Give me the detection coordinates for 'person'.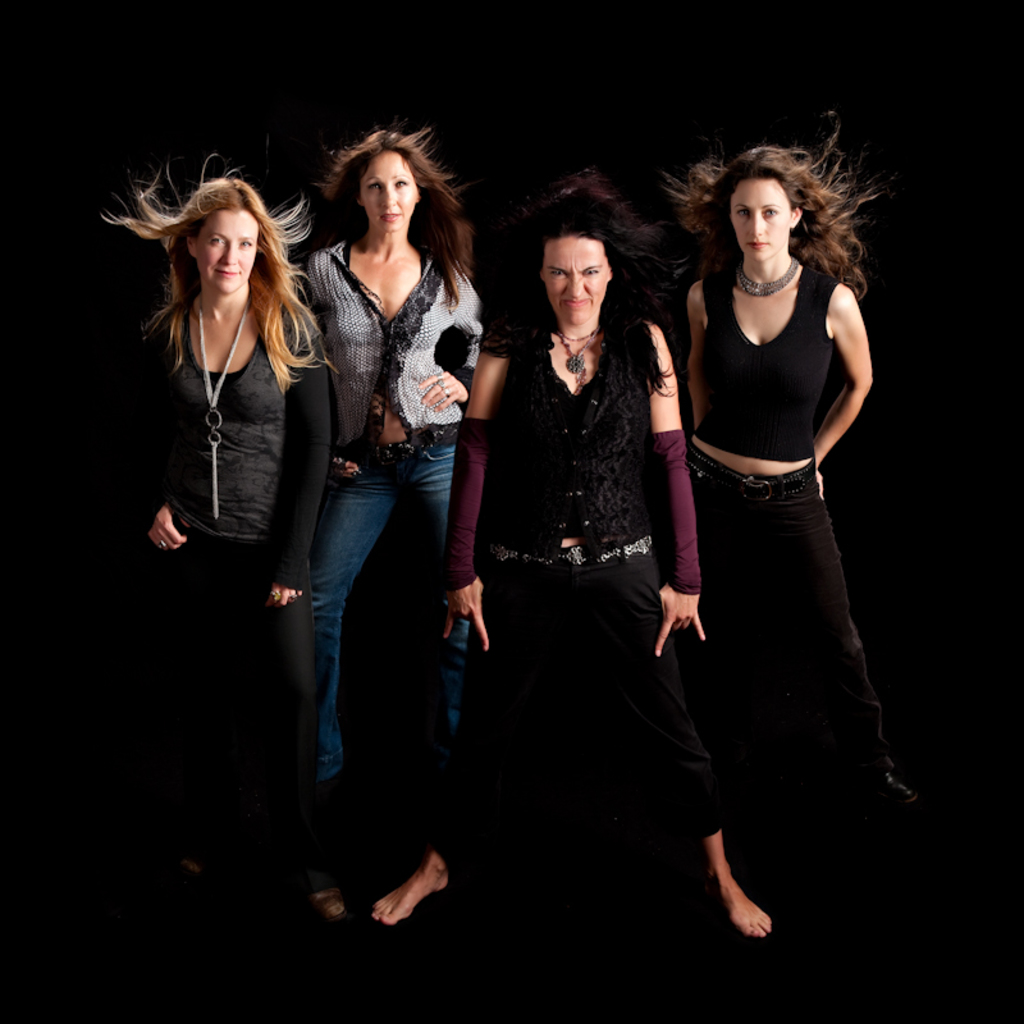
box(366, 160, 773, 946).
